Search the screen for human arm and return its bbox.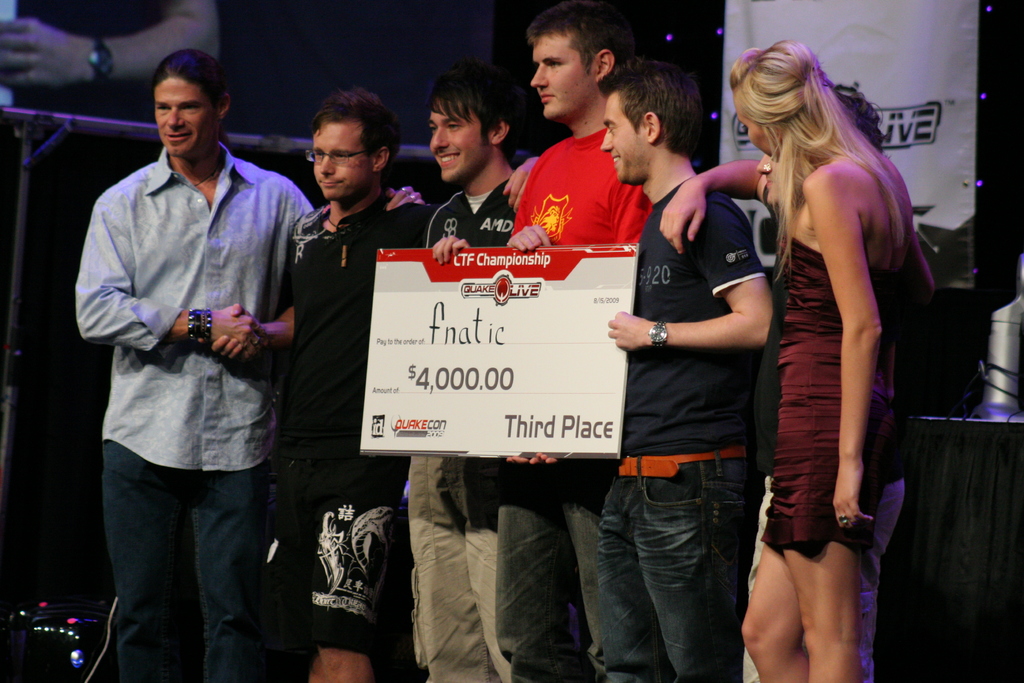
Found: {"left": 76, "top": 210, "right": 261, "bottom": 347}.
